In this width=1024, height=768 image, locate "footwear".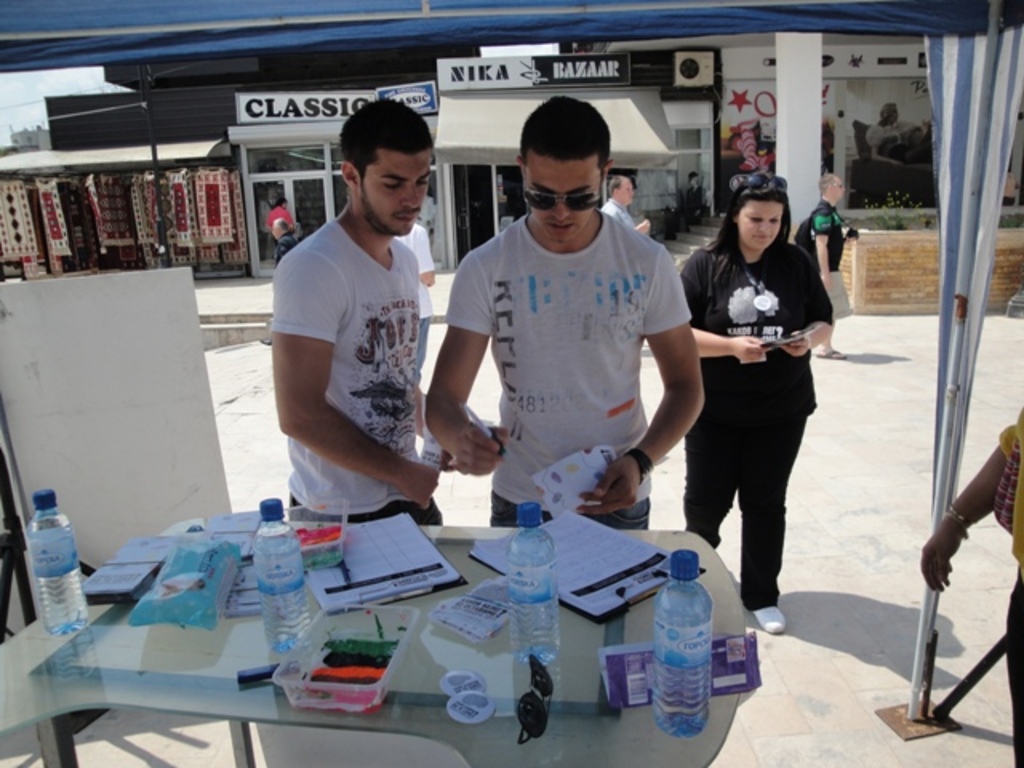
Bounding box: (754,597,795,635).
